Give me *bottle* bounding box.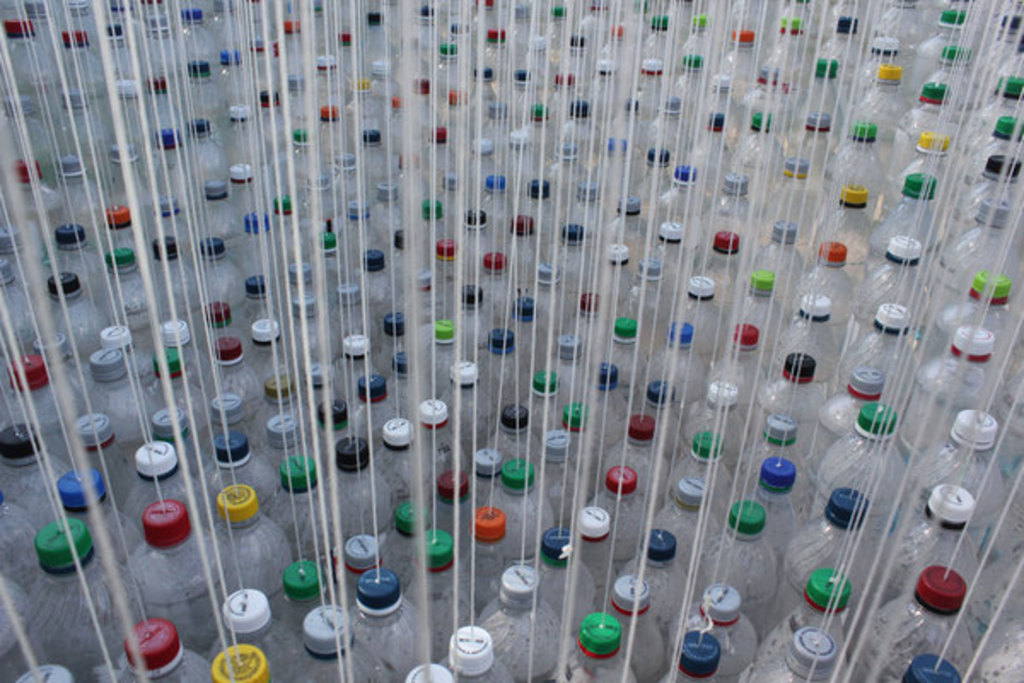
select_region(727, 111, 792, 205).
